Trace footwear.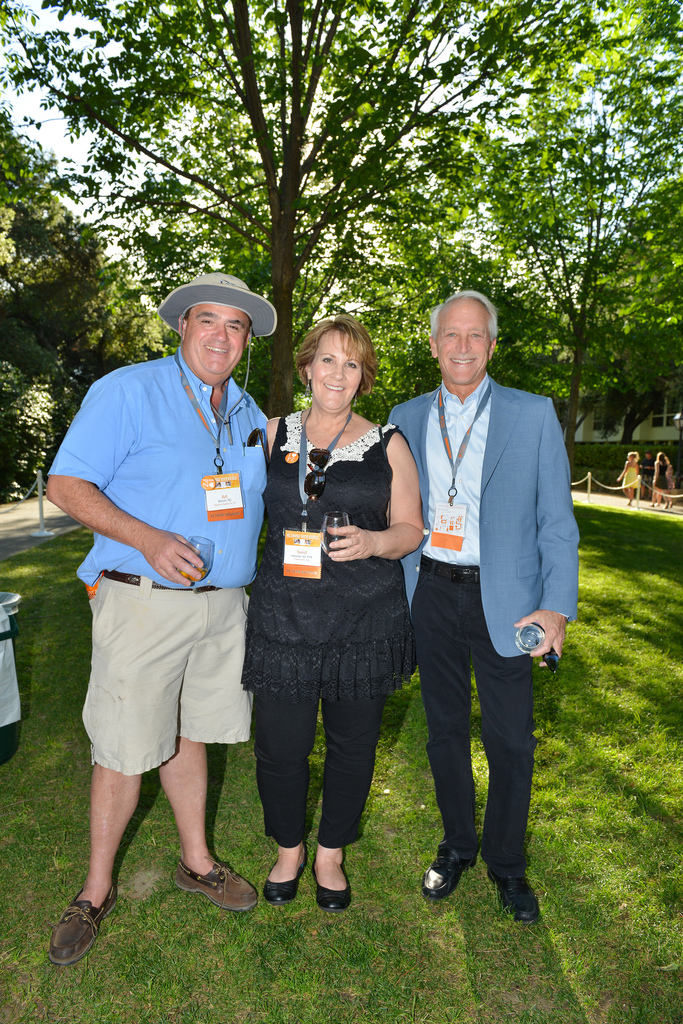
Traced to rect(51, 870, 120, 966).
